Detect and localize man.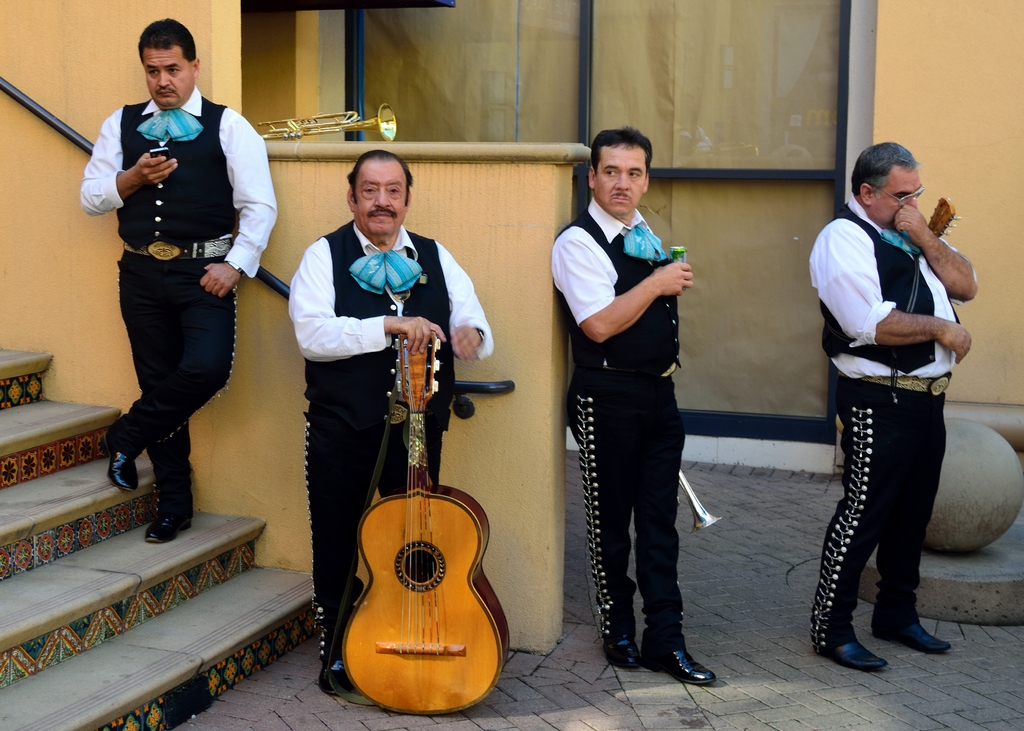
Localized at [79,19,278,545].
